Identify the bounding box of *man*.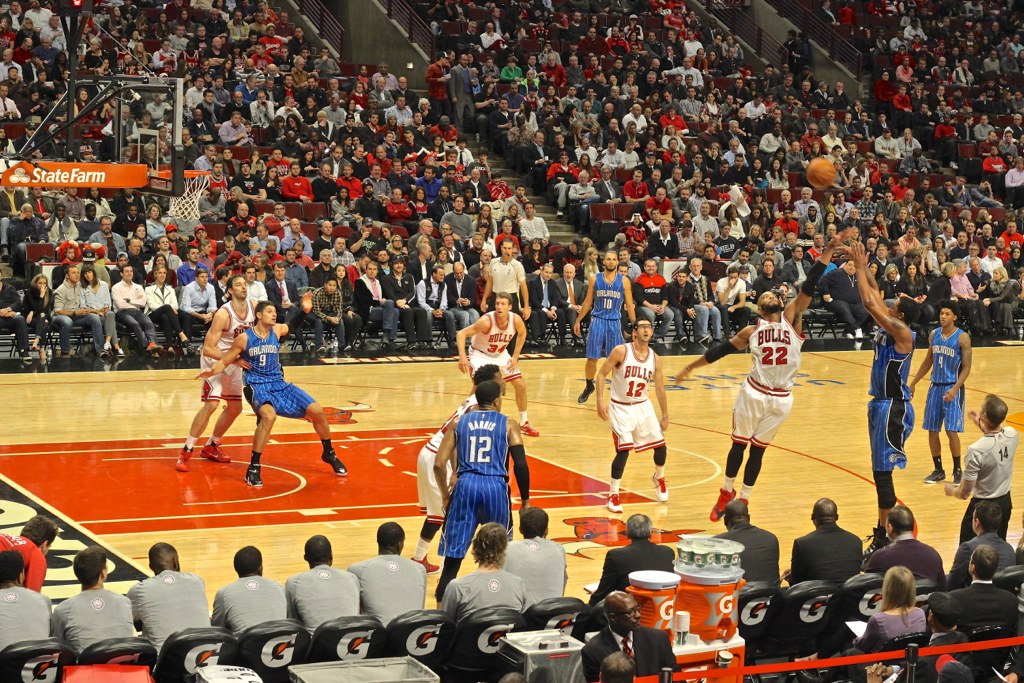
(x1=981, y1=130, x2=1001, y2=156).
